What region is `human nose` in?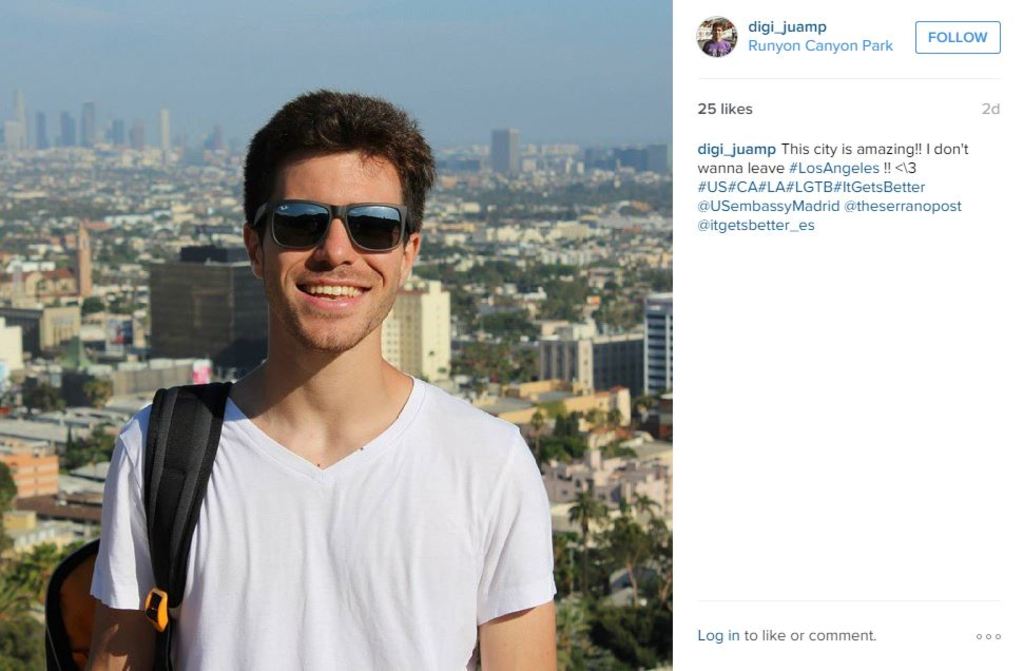
311, 213, 360, 270.
